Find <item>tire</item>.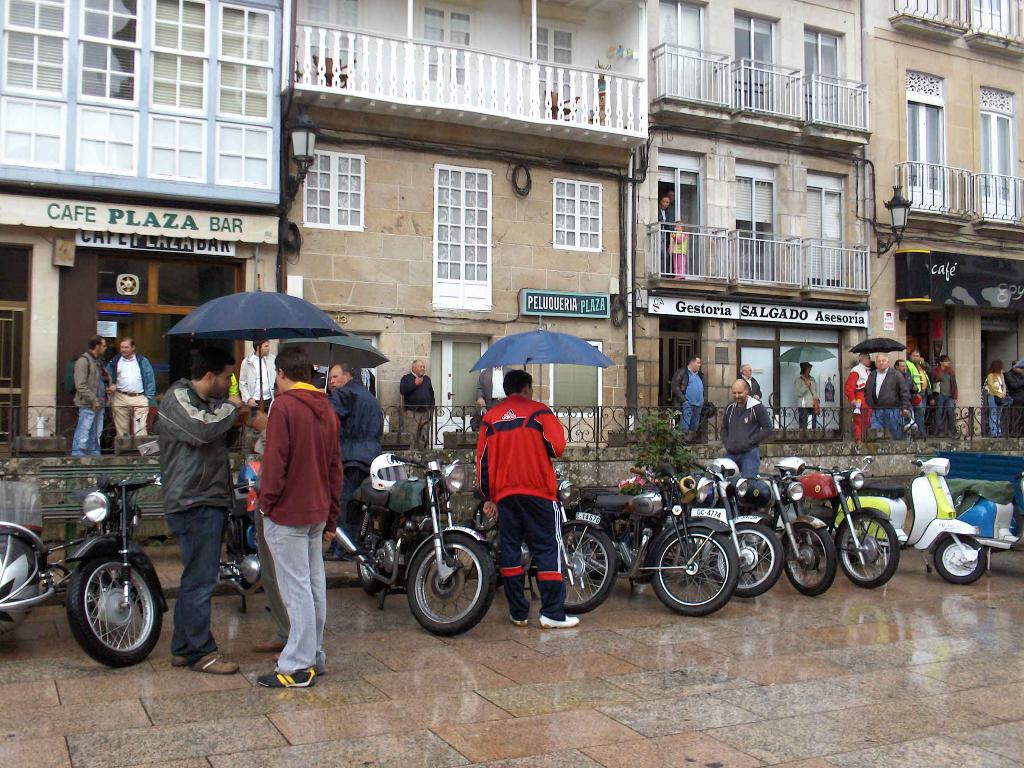
935 534 987 582.
